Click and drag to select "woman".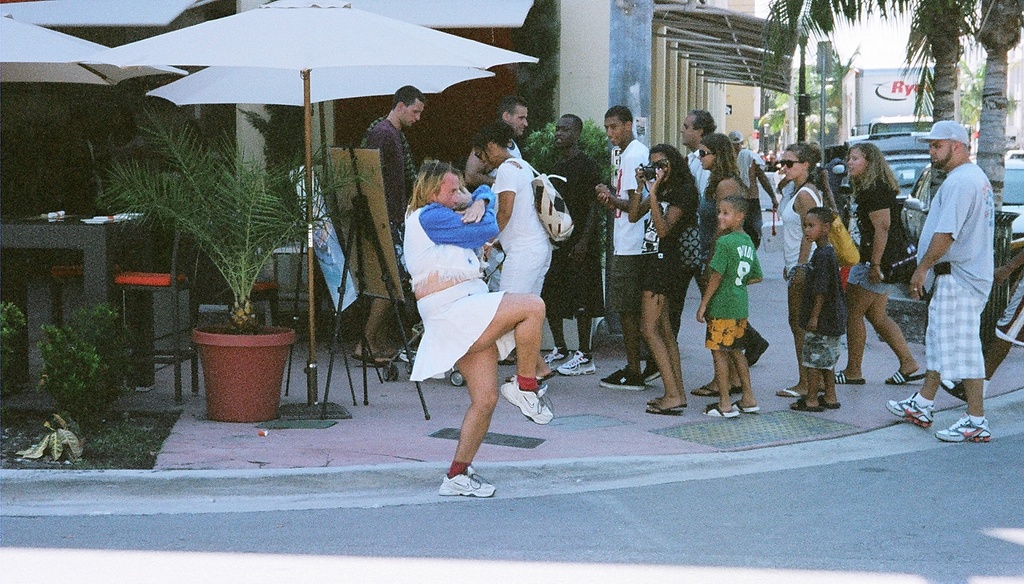
Selection: pyautogui.locateOnScreen(778, 143, 825, 396).
